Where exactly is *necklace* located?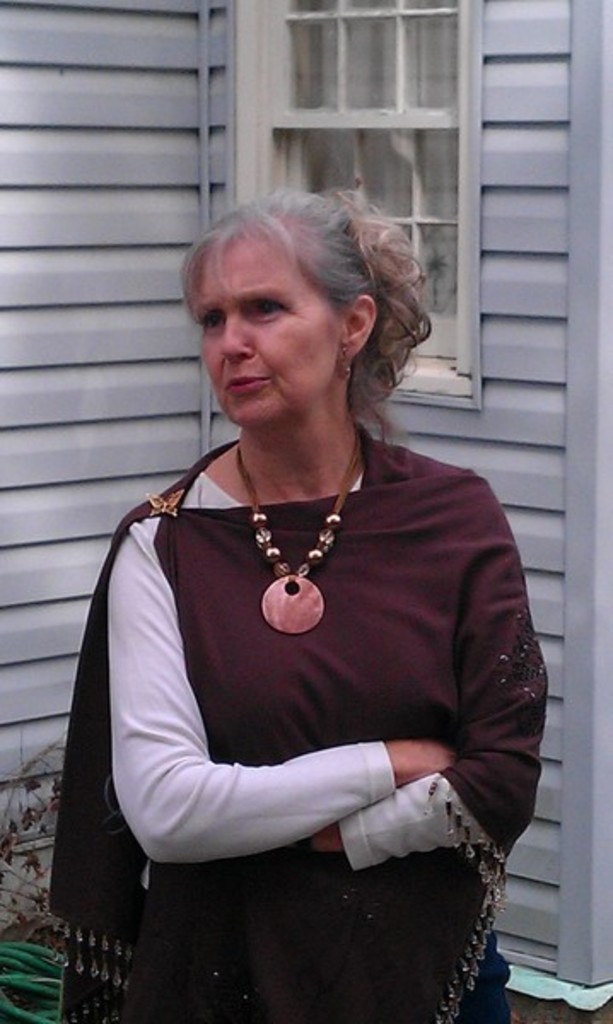
Its bounding box is BBox(229, 442, 365, 642).
